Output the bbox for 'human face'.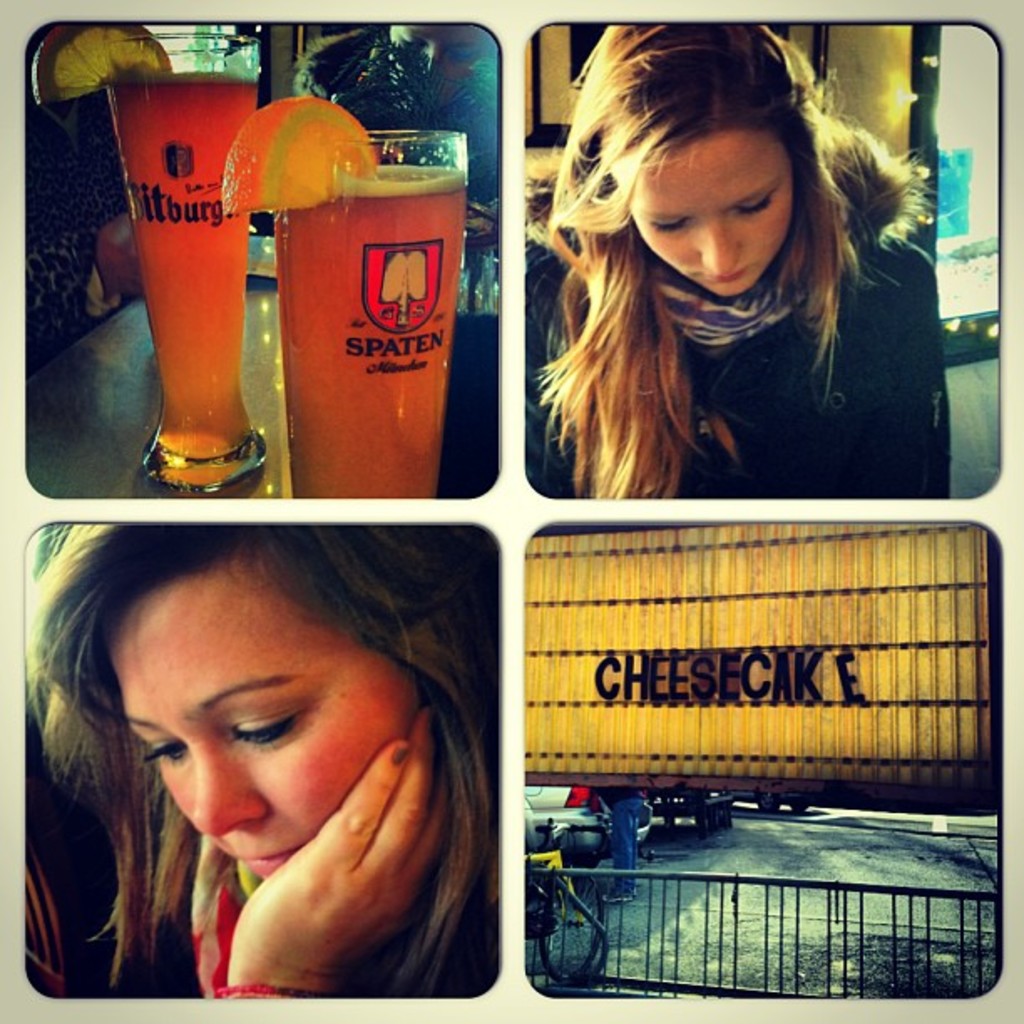
select_region(627, 136, 788, 294).
